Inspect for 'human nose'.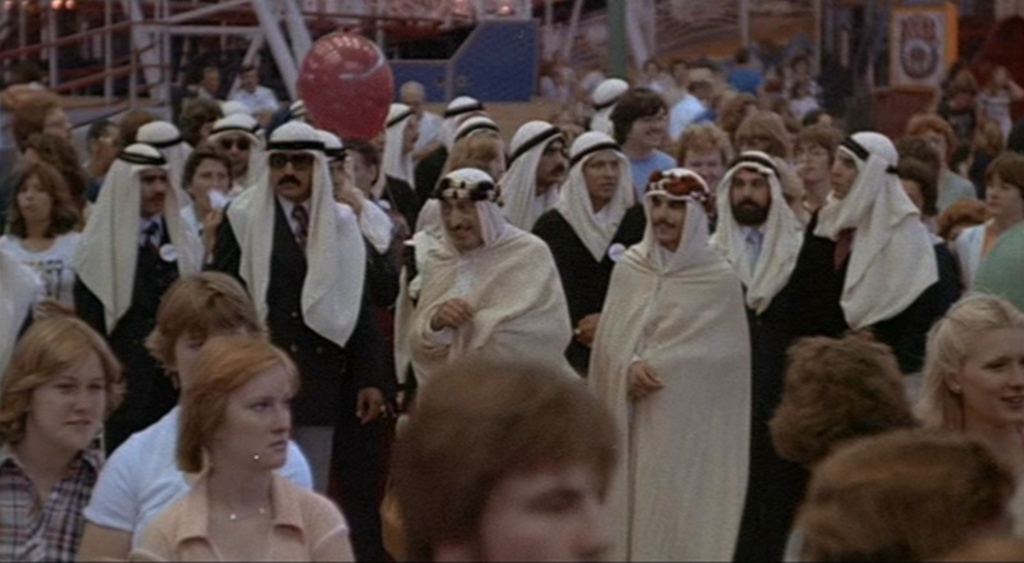
Inspection: bbox(987, 187, 1001, 196).
